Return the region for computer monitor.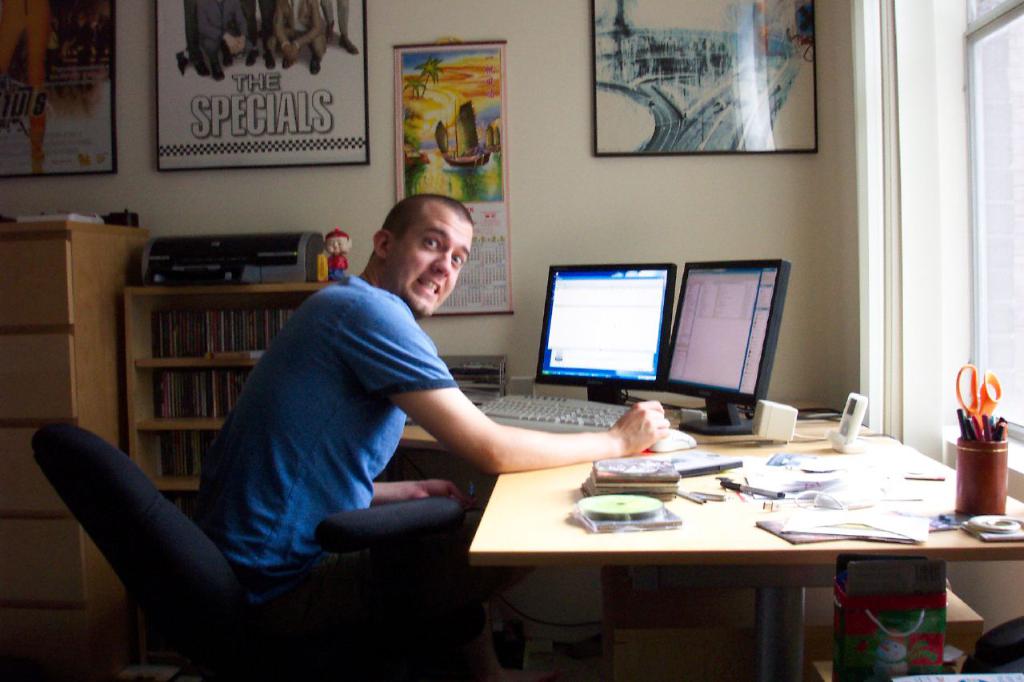
left=530, top=255, right=689, bottom=421.
